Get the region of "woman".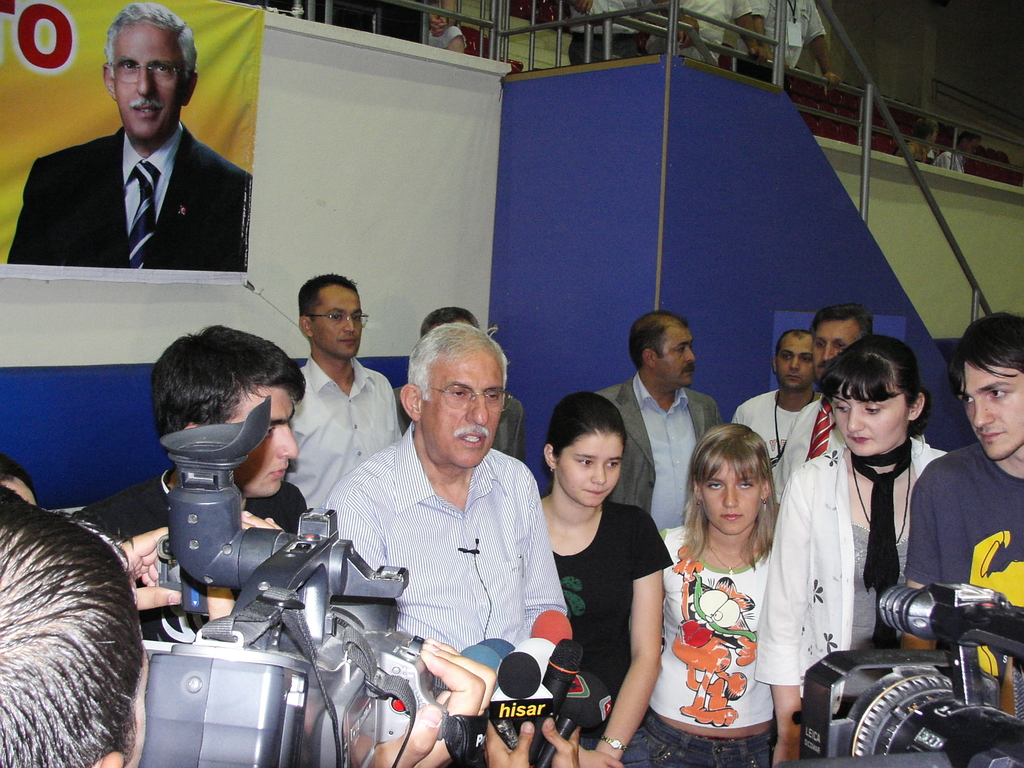
<box>535,388,678,767</box>.
